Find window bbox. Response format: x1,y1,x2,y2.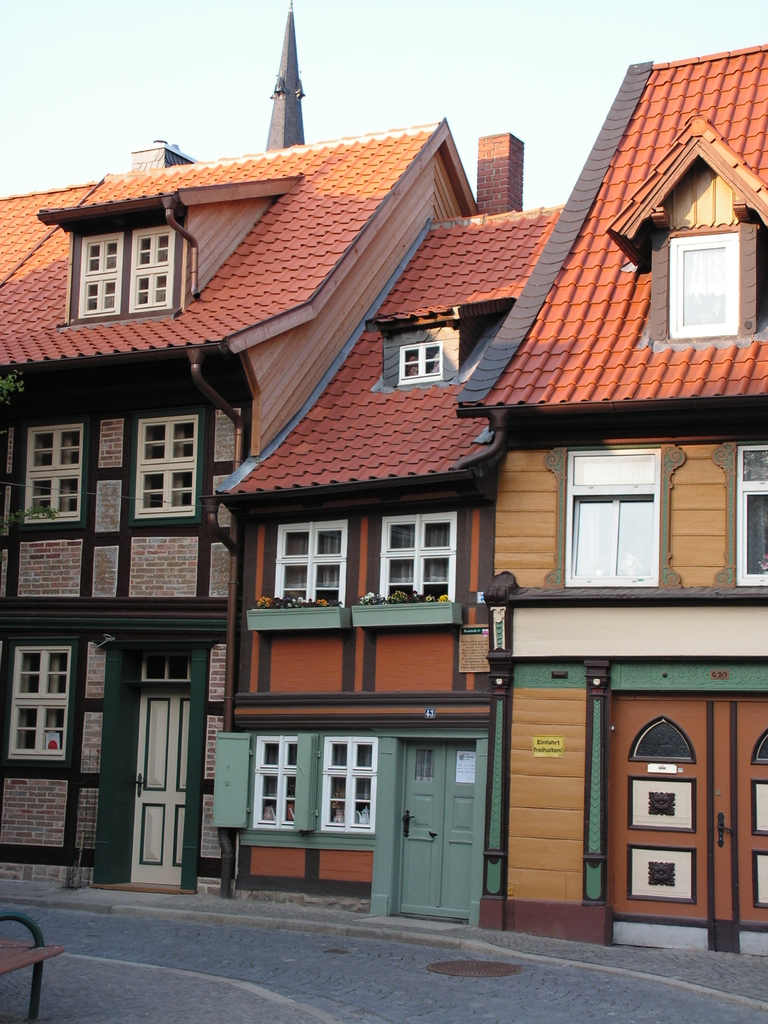
397,338,446,383.
